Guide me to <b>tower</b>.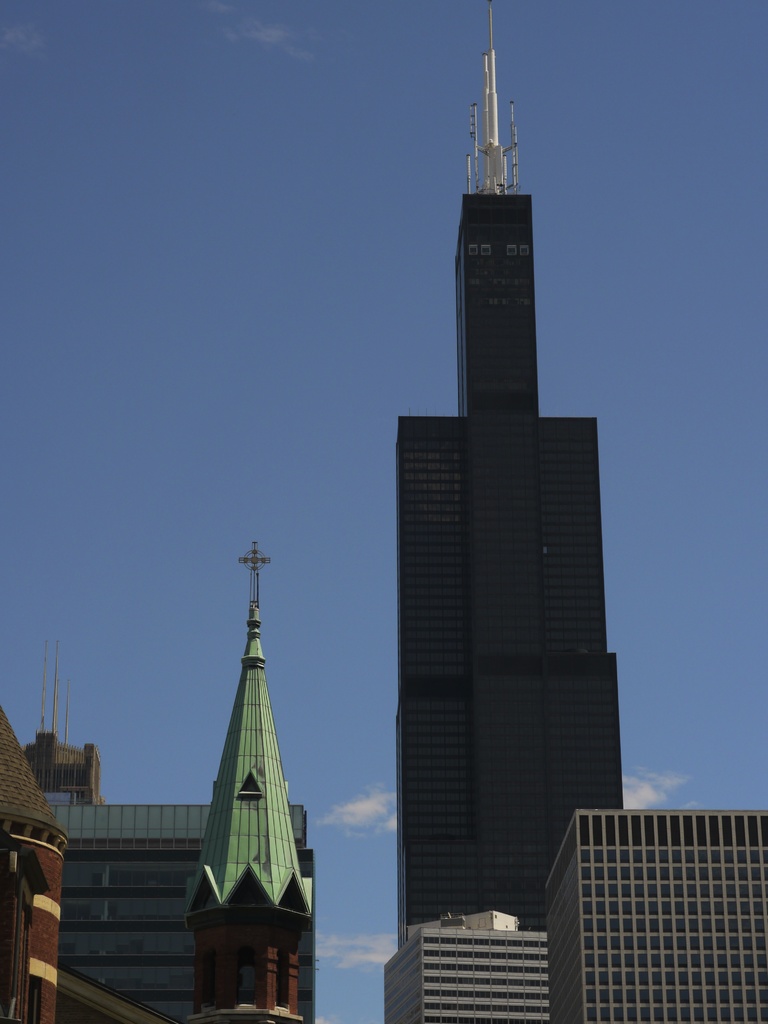
Guidance: [44, 799, 310, 1023].
